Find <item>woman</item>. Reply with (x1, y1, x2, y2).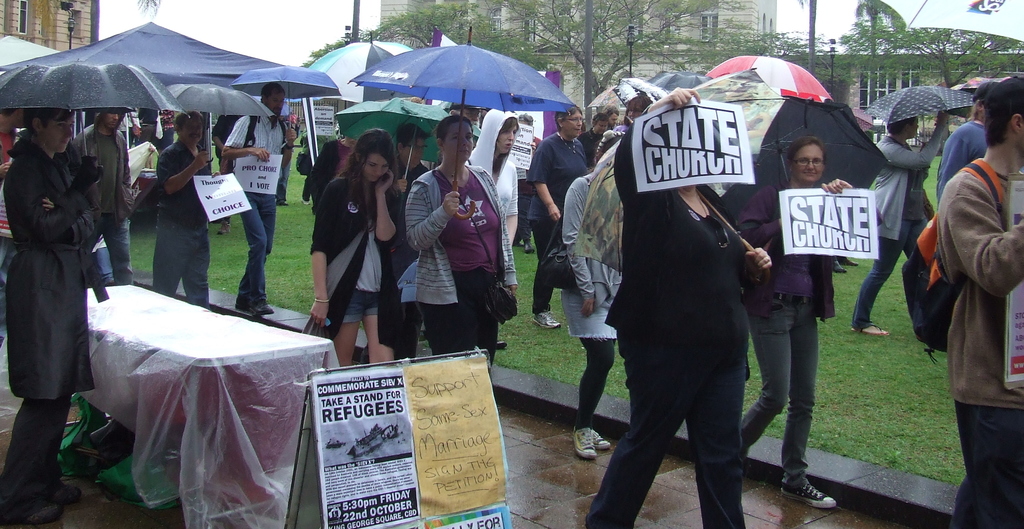
(404, 113, 520, 377).
